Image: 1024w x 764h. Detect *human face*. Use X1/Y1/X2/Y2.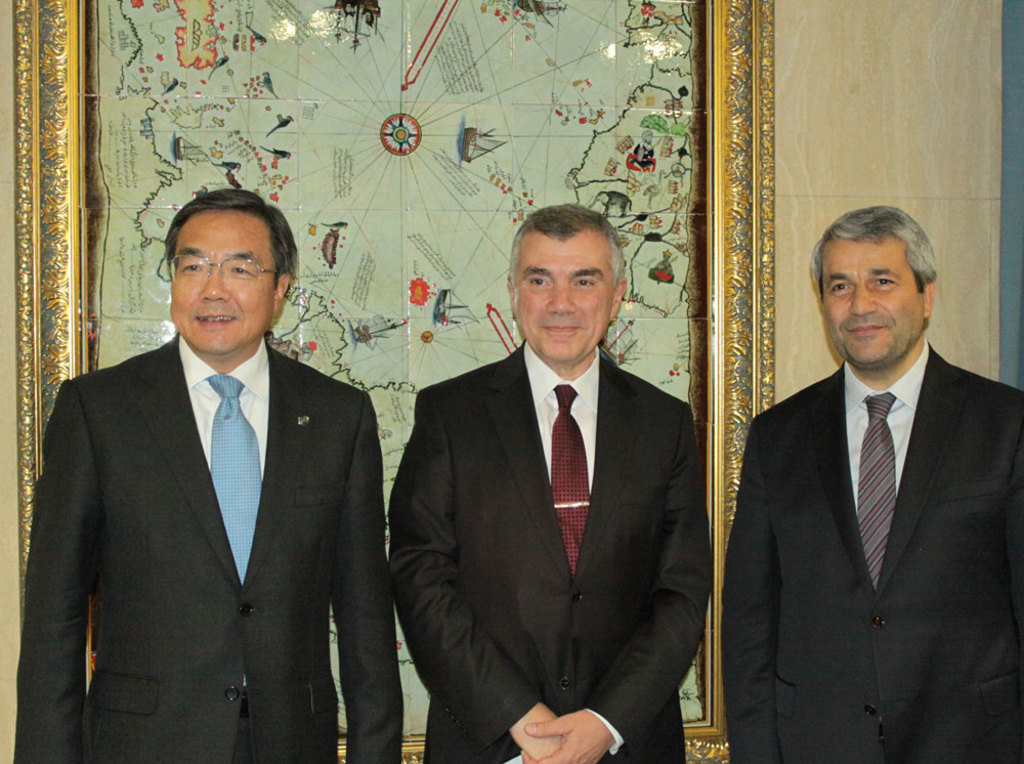
507/231/622/362.
